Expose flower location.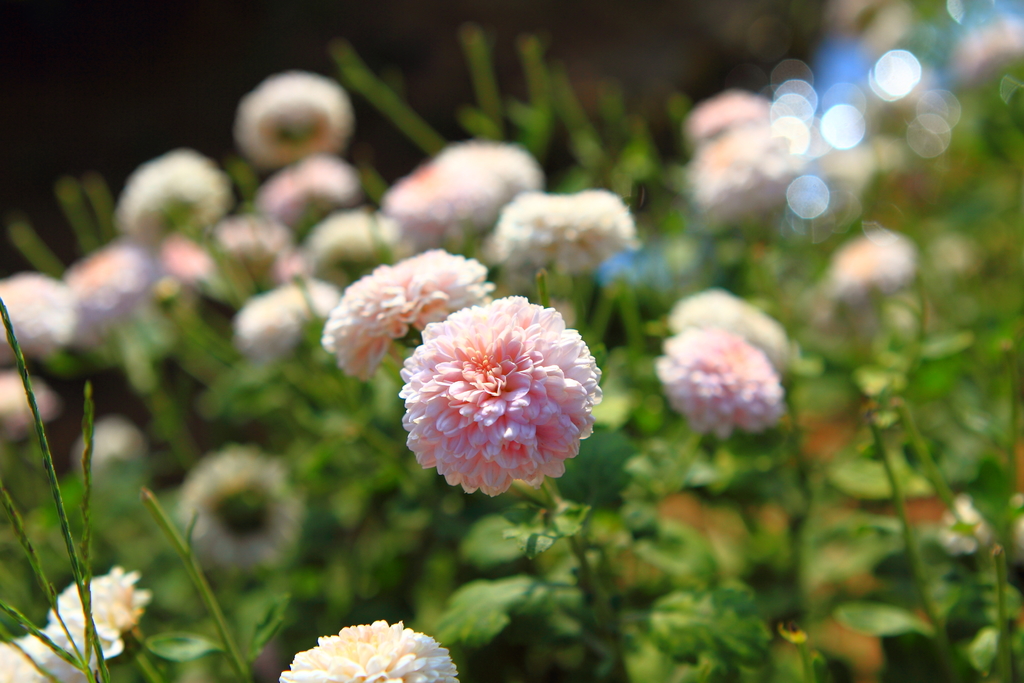
Exposed at l=808, t=284, r=867, b=343.
